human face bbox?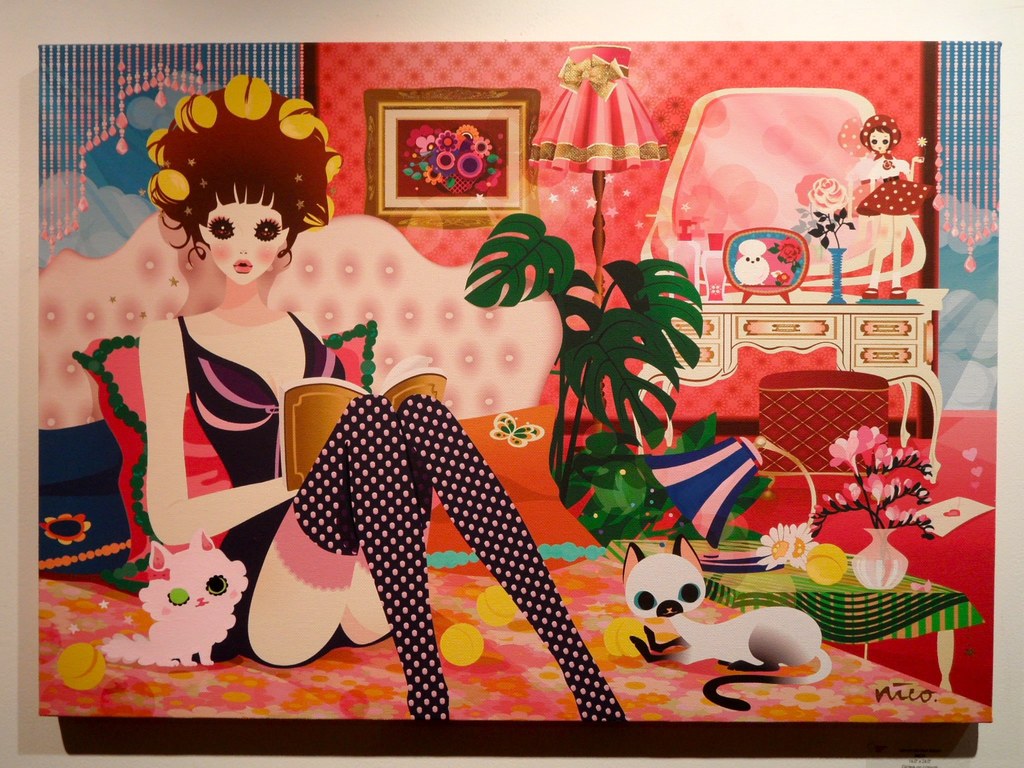
[870,128,890,152]
